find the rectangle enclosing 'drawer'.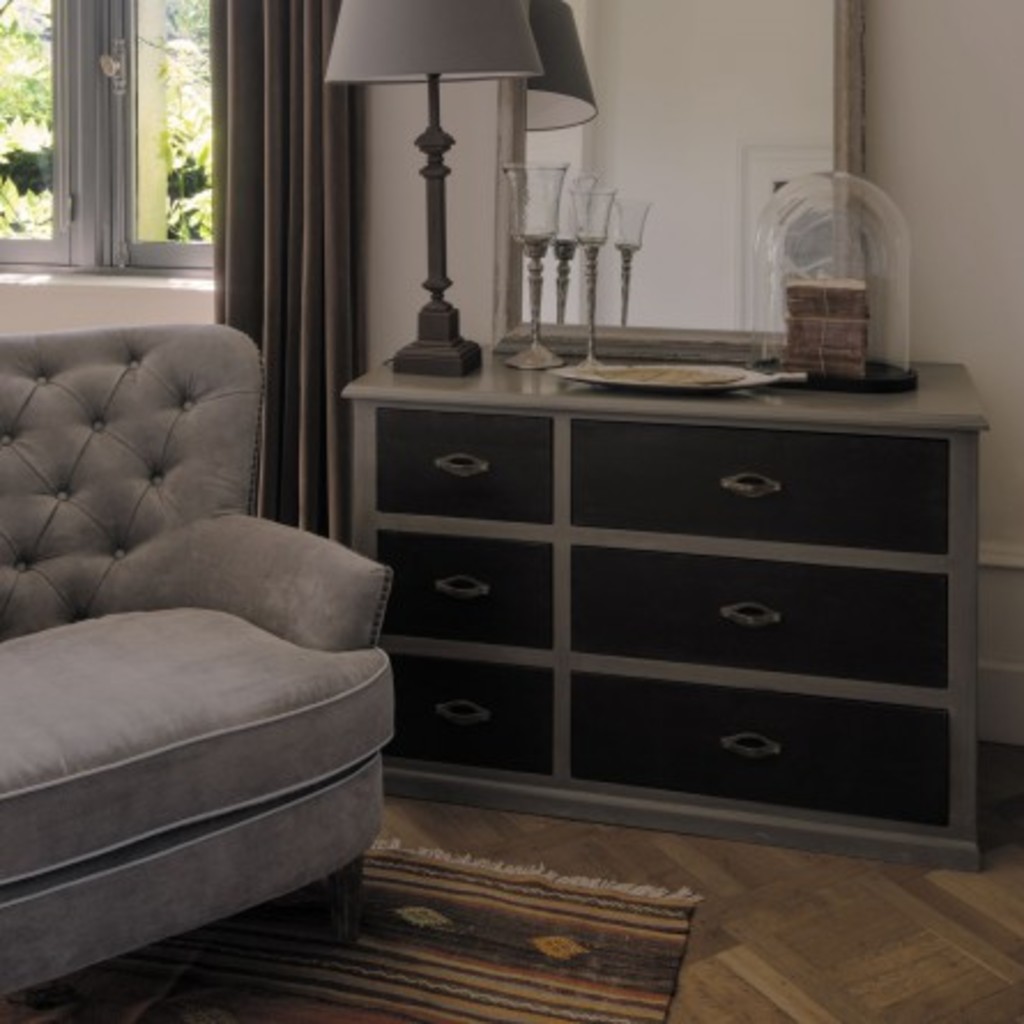
Rect(375, 410, 552, 525).
